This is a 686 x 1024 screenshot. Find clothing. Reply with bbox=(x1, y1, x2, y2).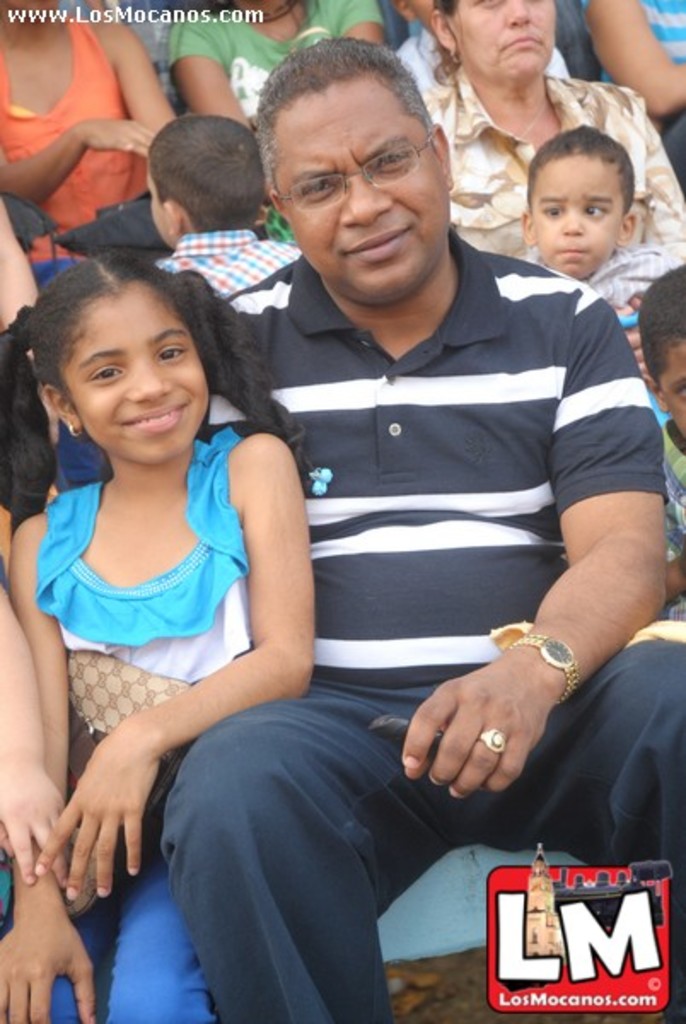
bbox=(524, 236, 684, 302).
